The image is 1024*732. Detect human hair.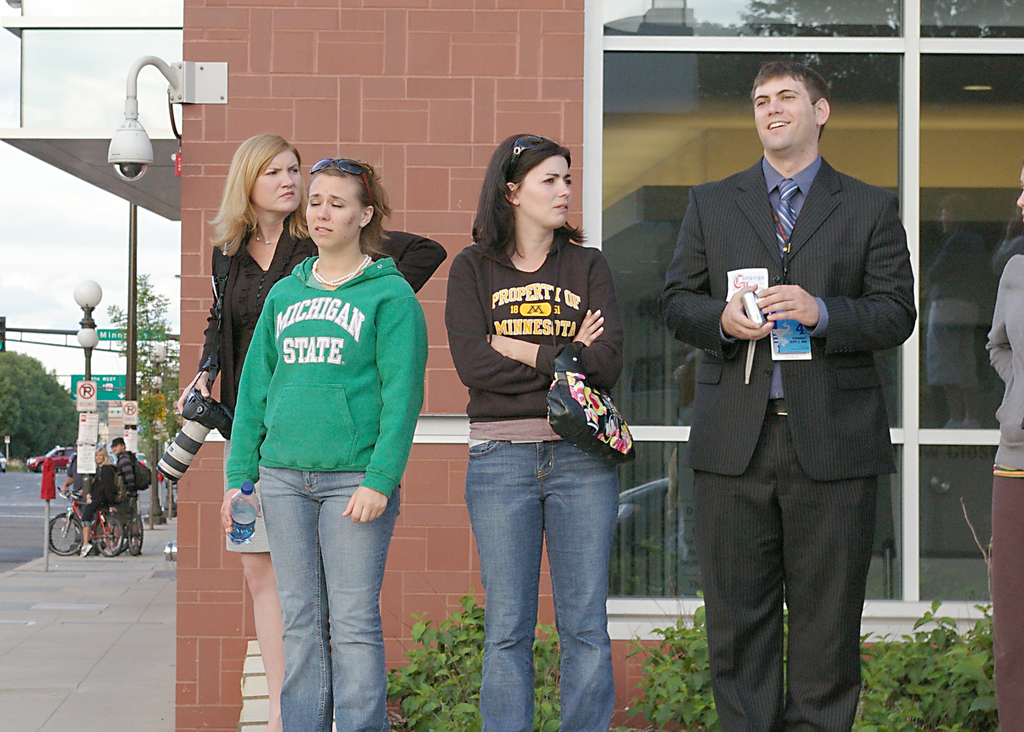
Detection: 309:161:392:266.
